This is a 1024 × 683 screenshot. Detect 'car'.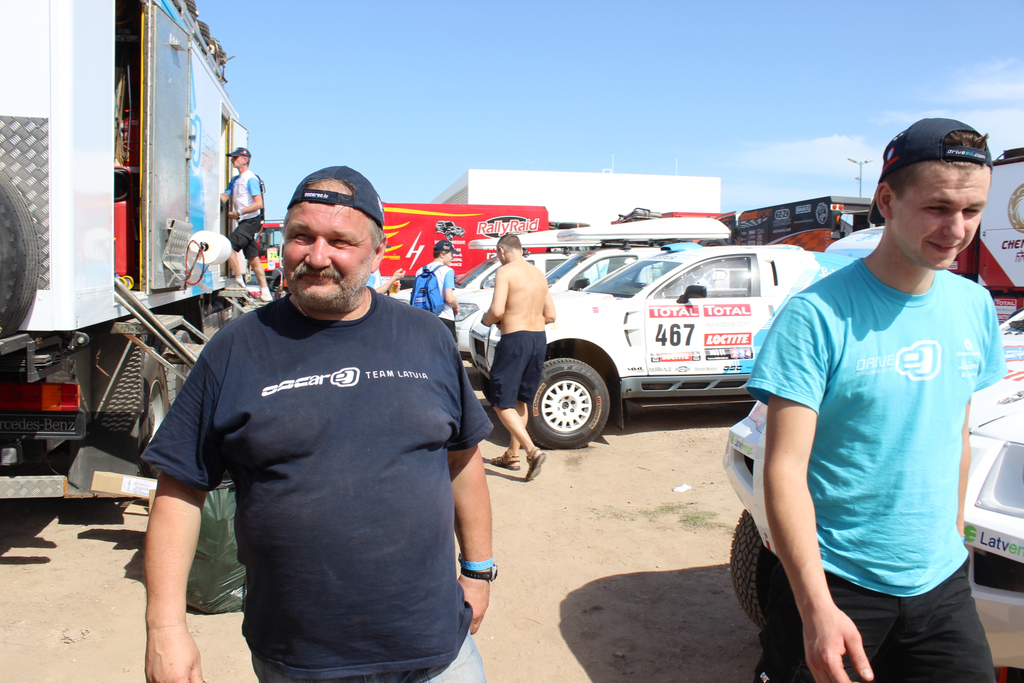
left=421, top=201, right=871, bottom=456.
